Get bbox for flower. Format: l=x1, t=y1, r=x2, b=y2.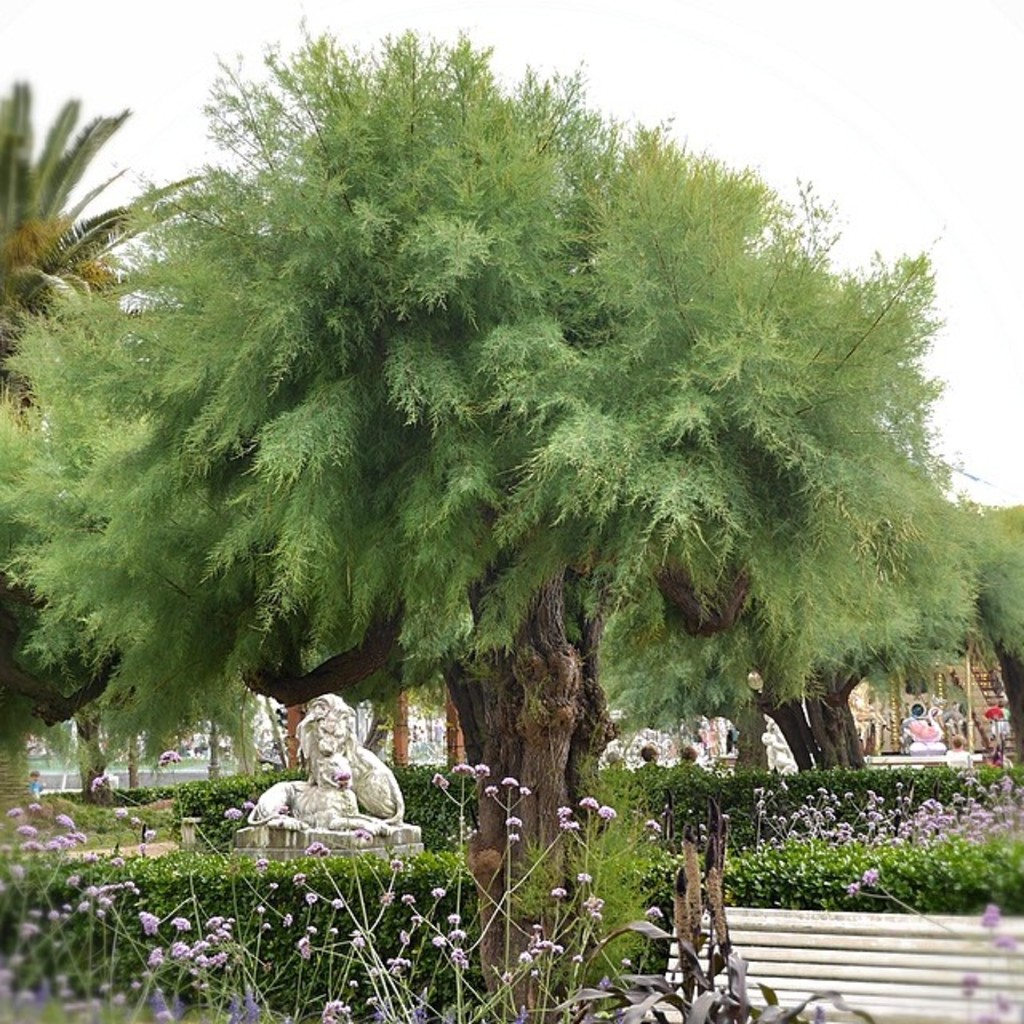
l=434, t=886, r=445, b=899.
